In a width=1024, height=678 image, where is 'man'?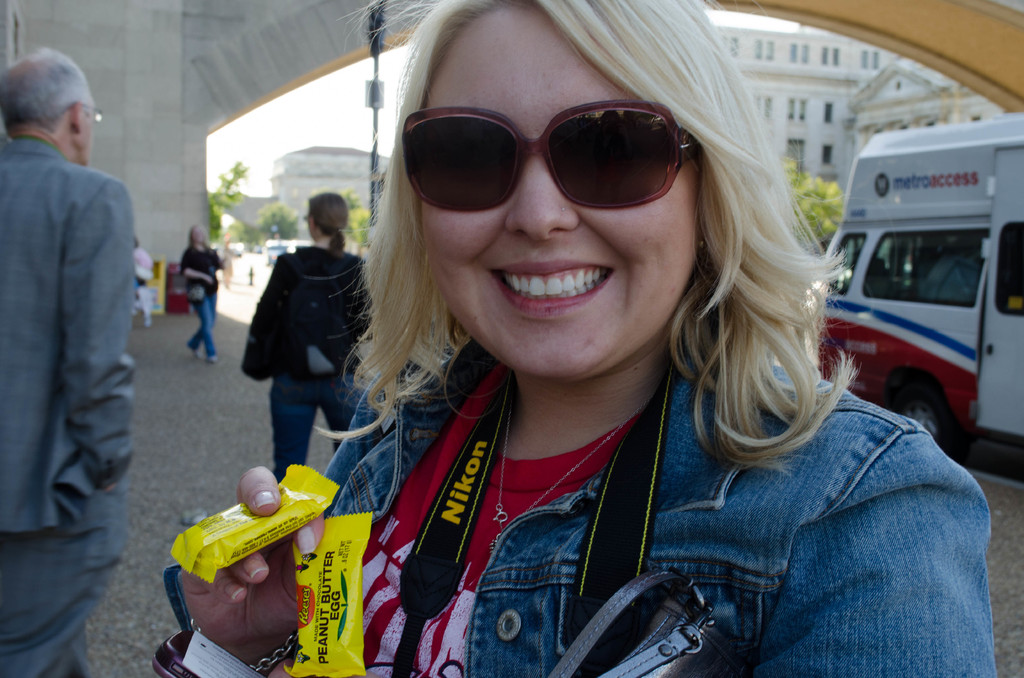
rect(0, 45, 143, 677).
